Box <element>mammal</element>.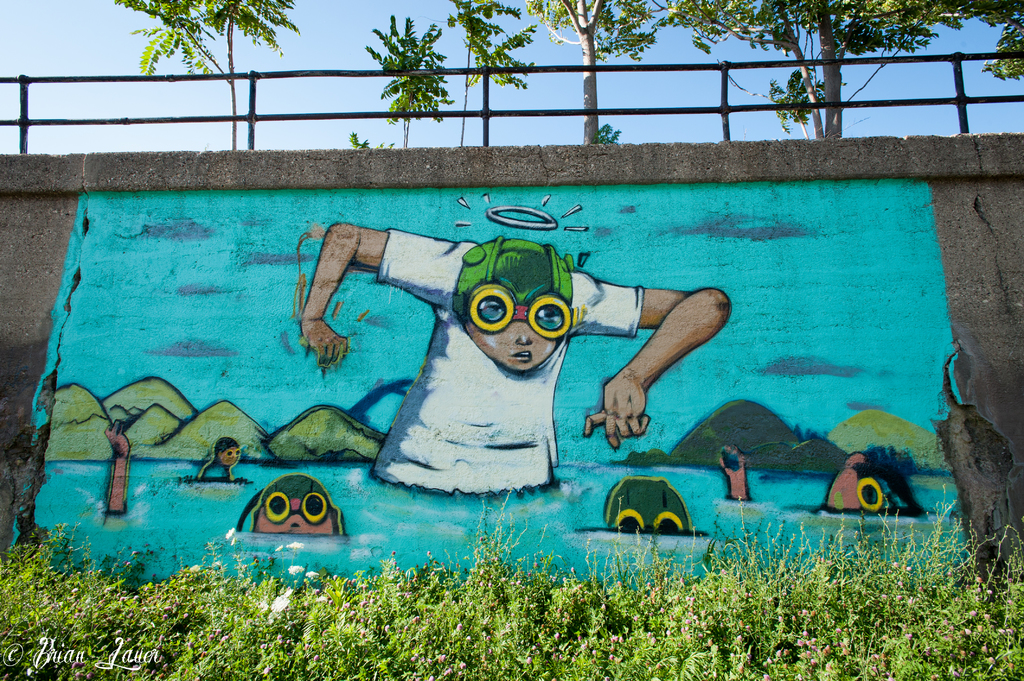
{"left": 330, "top": 234, "right": 758, "bottom": 490}.
